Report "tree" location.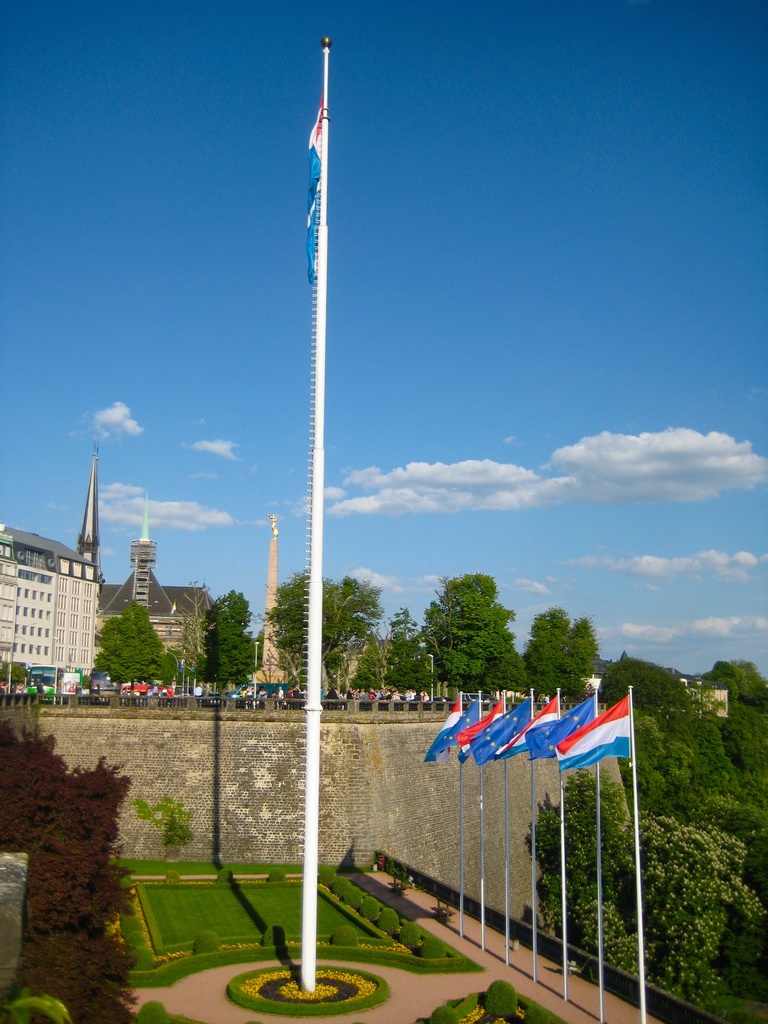
Report: Rect(412, 561, 537, 684).
